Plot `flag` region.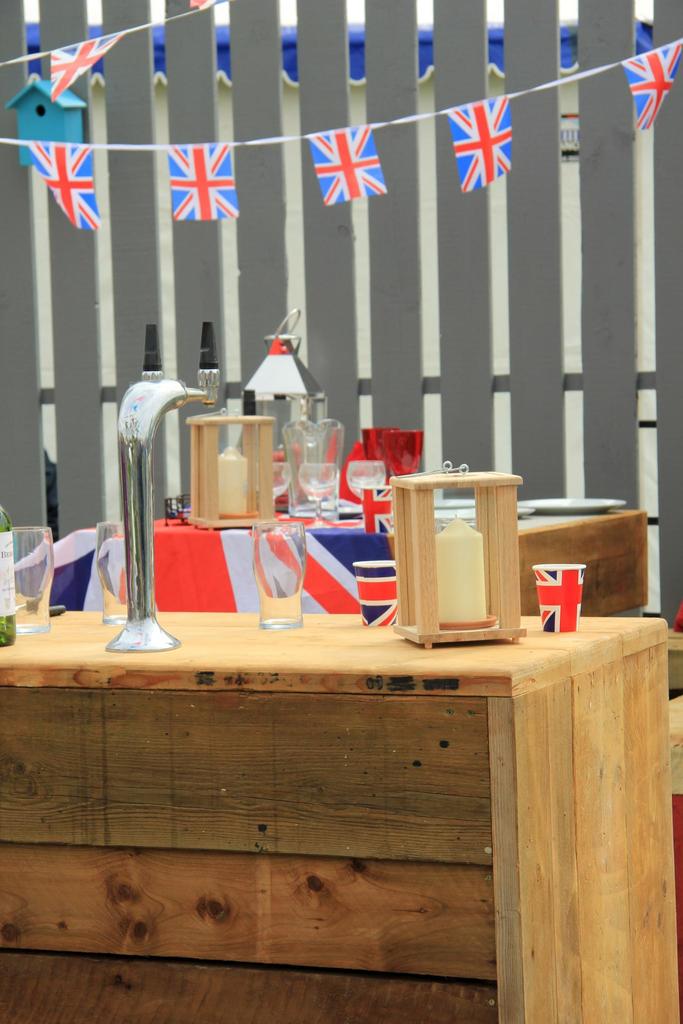
Plotted at <region>534, 564, 585, 631</region>.
